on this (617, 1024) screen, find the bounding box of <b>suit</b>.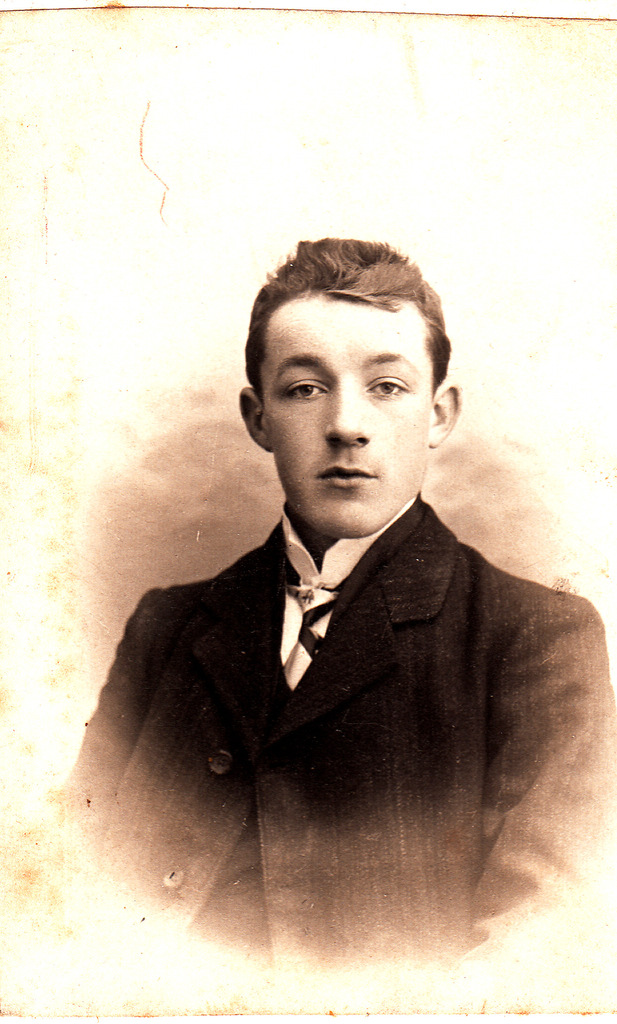
Bounding box: left=122, top=467, right=581, bottom=932.
